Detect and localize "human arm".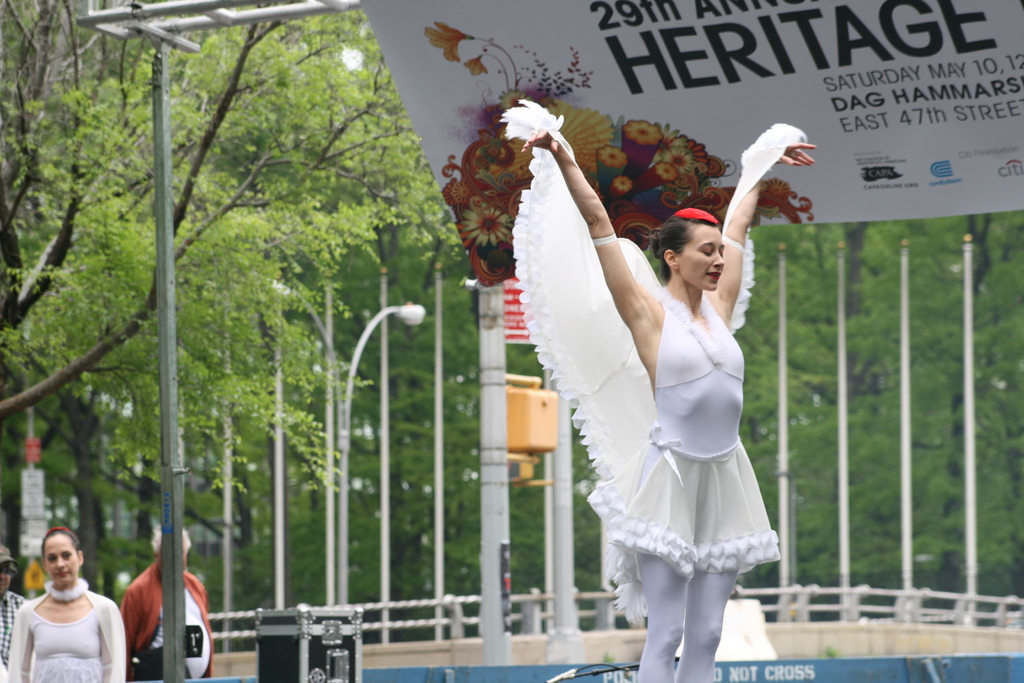
Localized at 98,591,132,682.
